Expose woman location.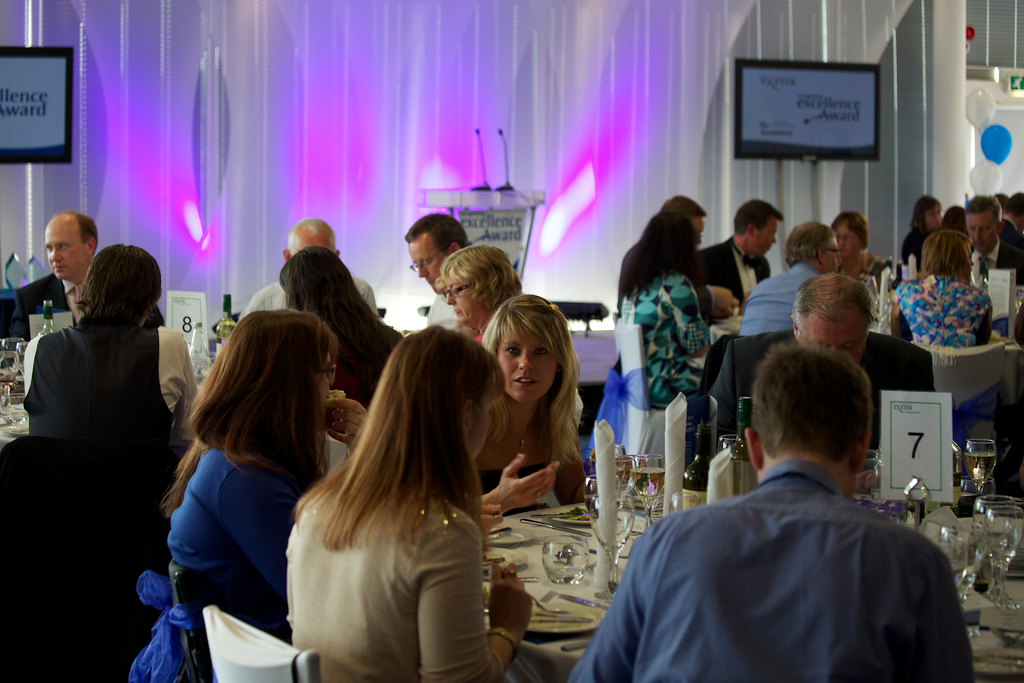
Exposed at 620,210,715,454.
